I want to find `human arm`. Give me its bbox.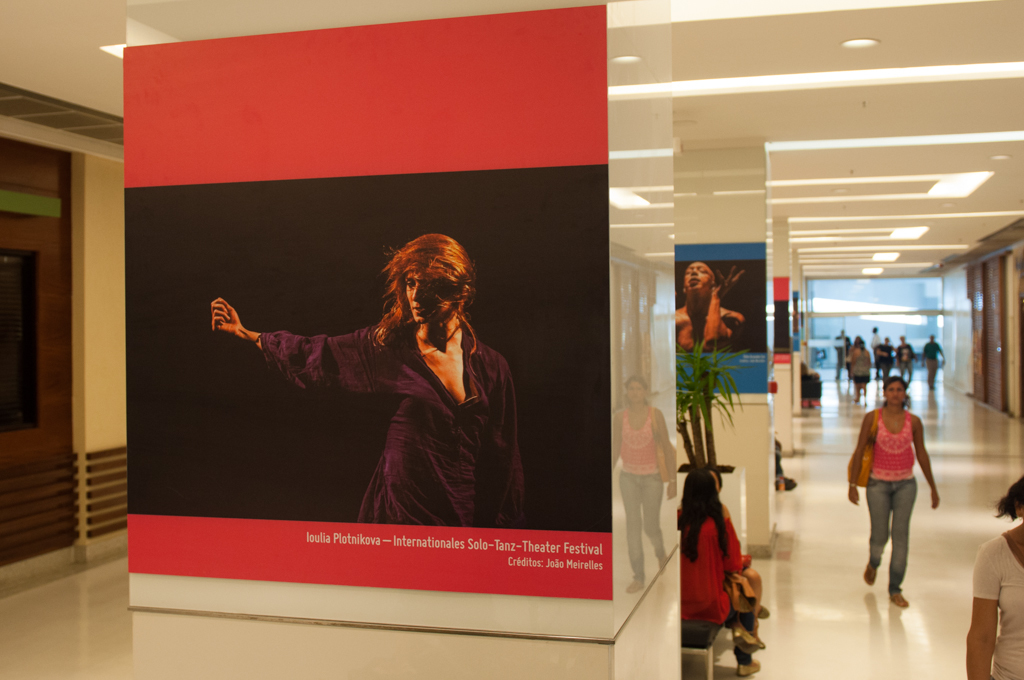
(left=716, top=503, right=748, bottom=575).
